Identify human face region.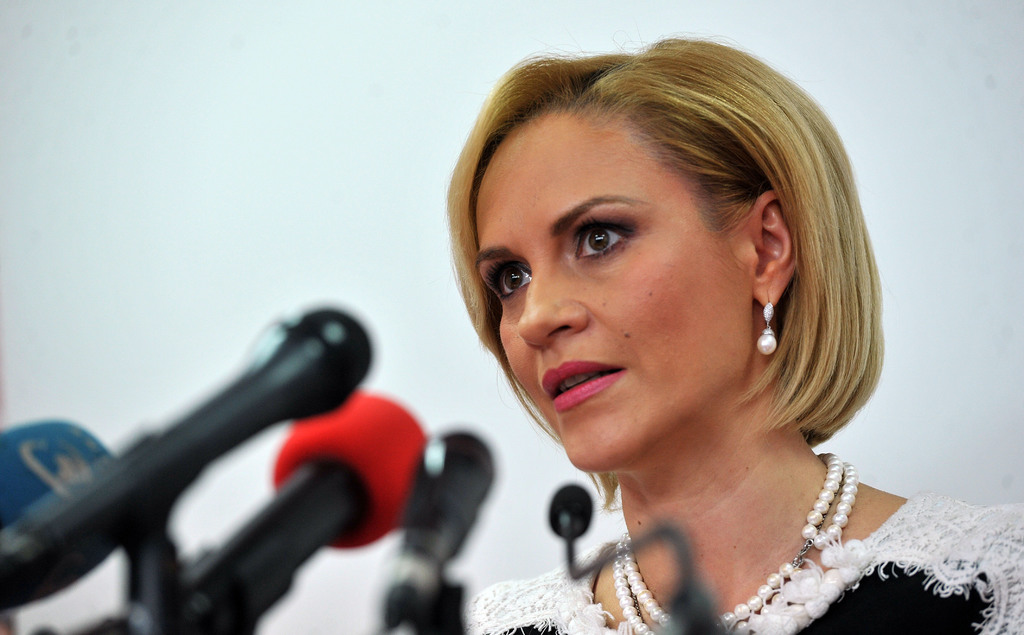
Region: [left=475, top=113, right=758, bottom=471].
